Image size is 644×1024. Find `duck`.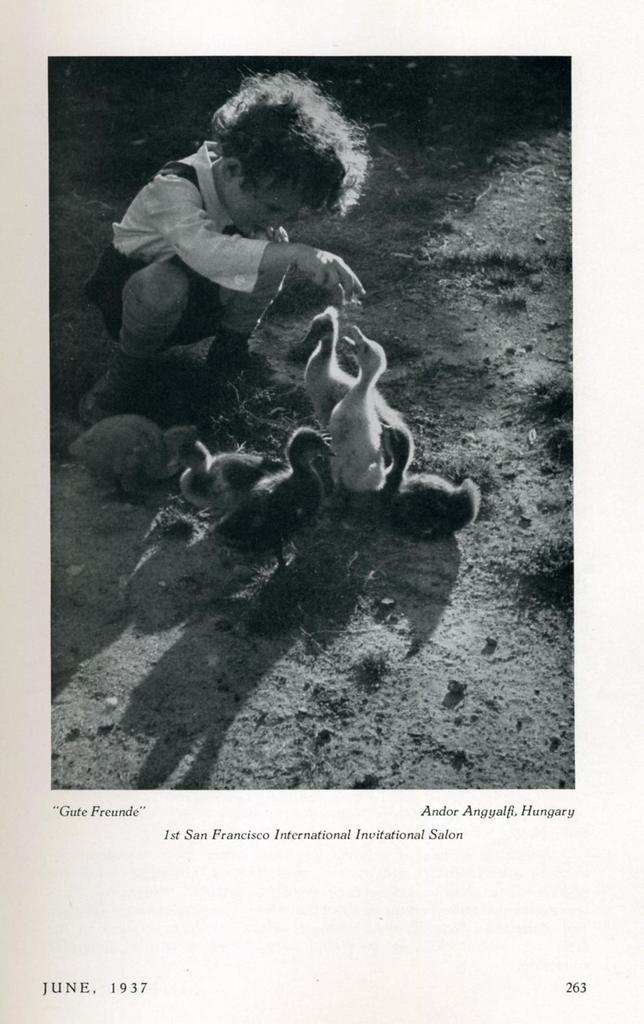
204:422:334:584.
